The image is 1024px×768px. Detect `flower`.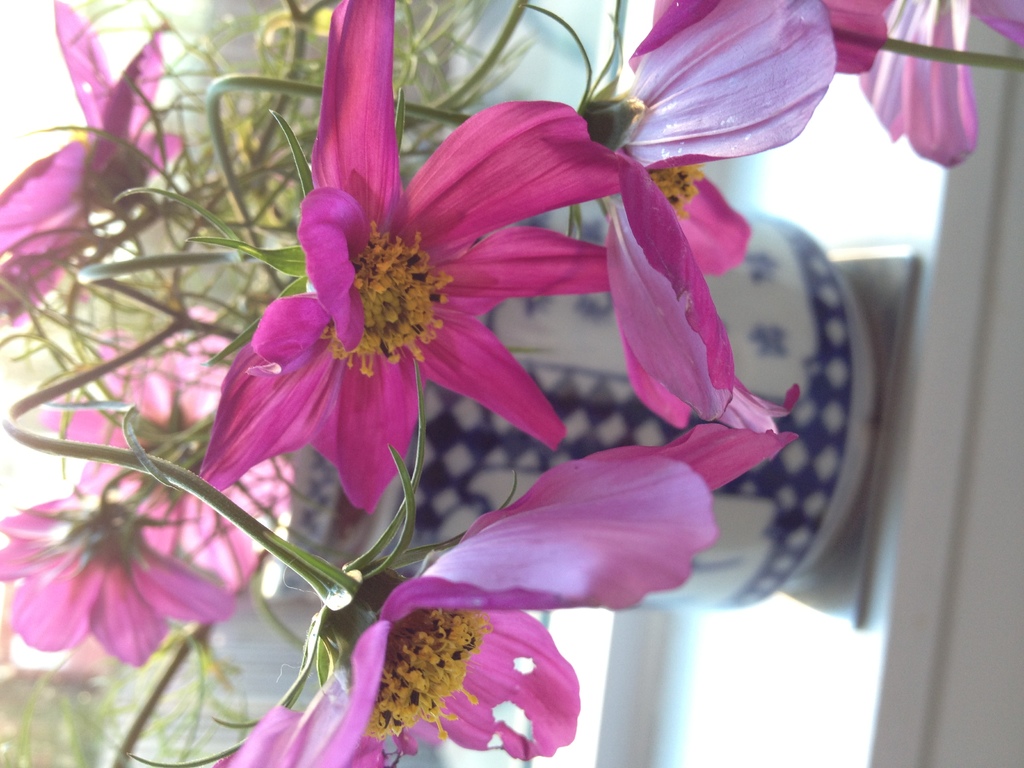
Detection: box(33, 304, 297, 520).
